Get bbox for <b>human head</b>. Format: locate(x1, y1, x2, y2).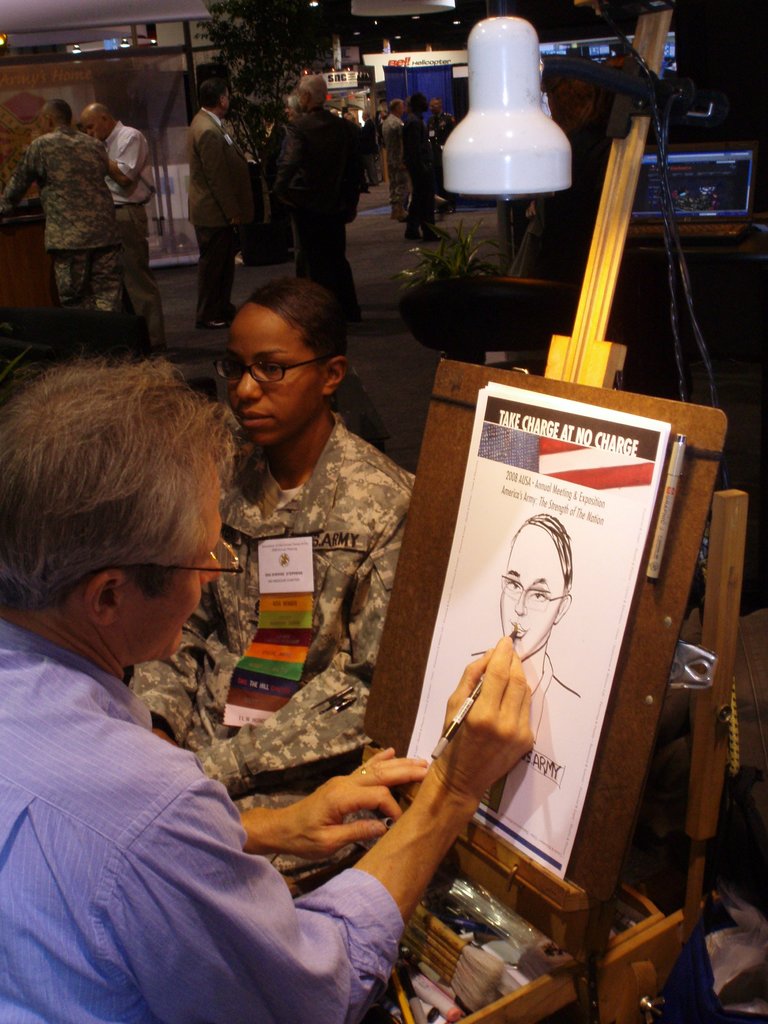
locate(387, 97, 404, 120).
